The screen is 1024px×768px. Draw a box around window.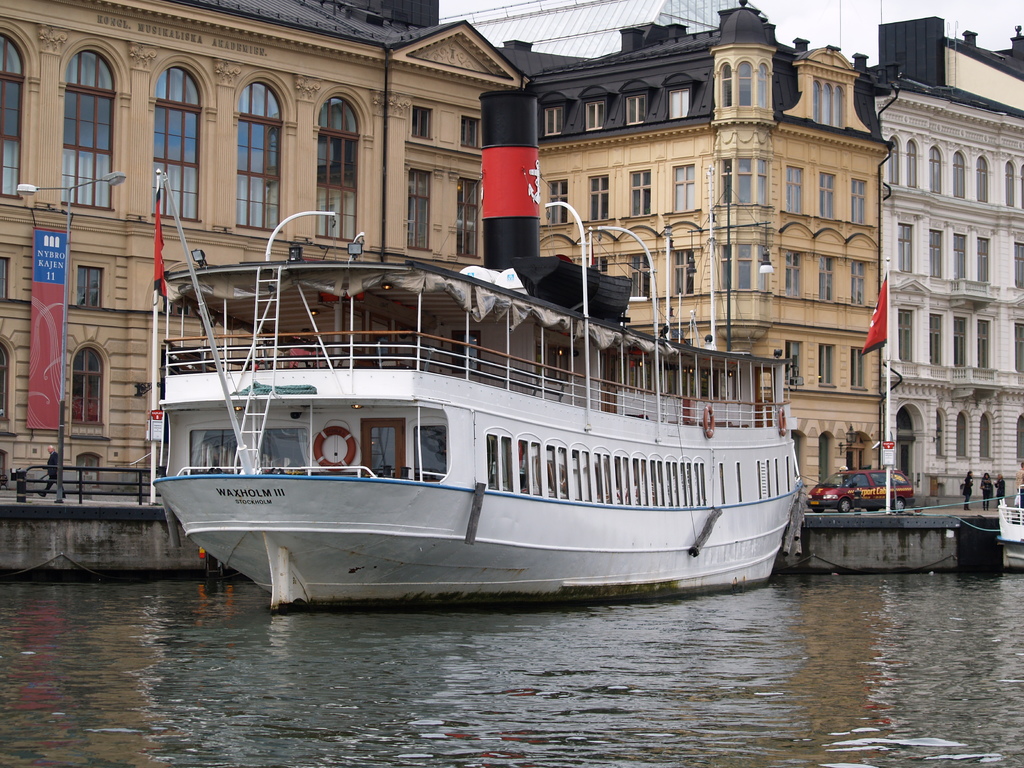
select_region(821, 82, 834, 124).
